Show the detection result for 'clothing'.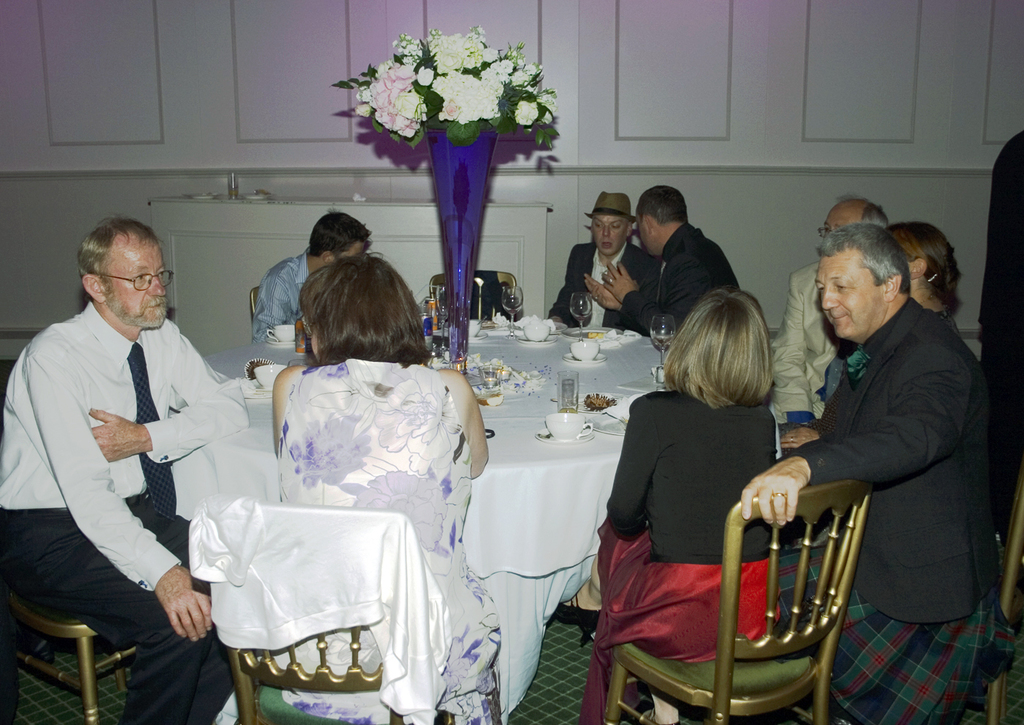
detection(765, 544, 1014, 724).
